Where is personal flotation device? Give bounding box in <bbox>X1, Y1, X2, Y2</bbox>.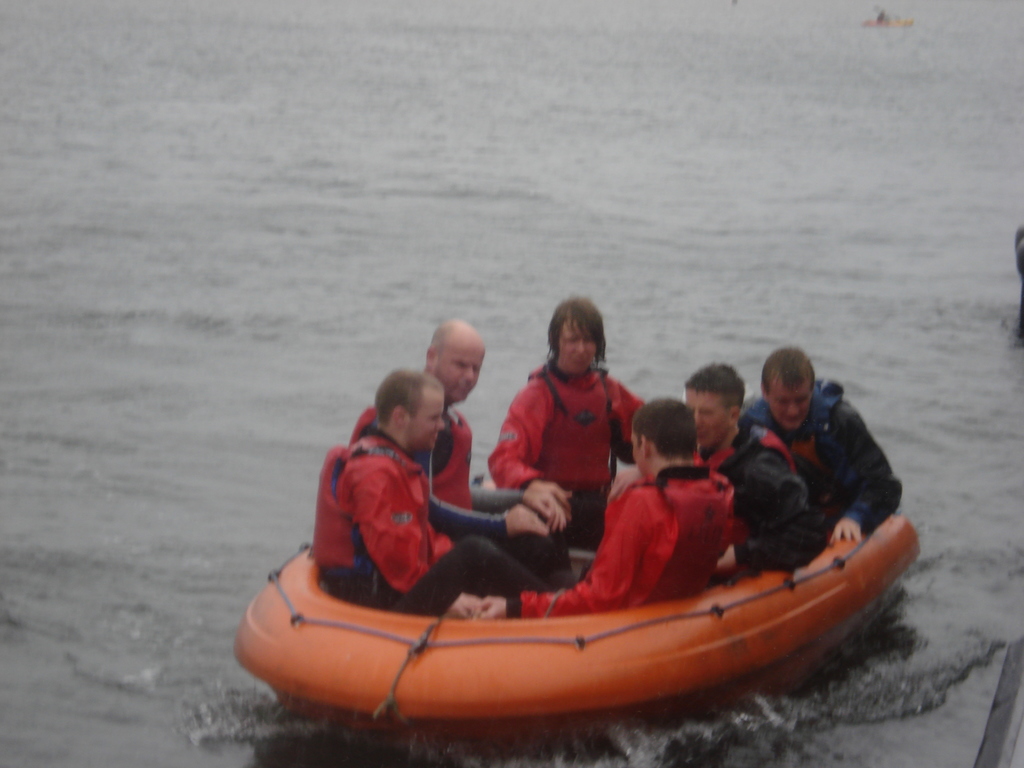
<bbox>705, 419, 809, 538</bbox>.
